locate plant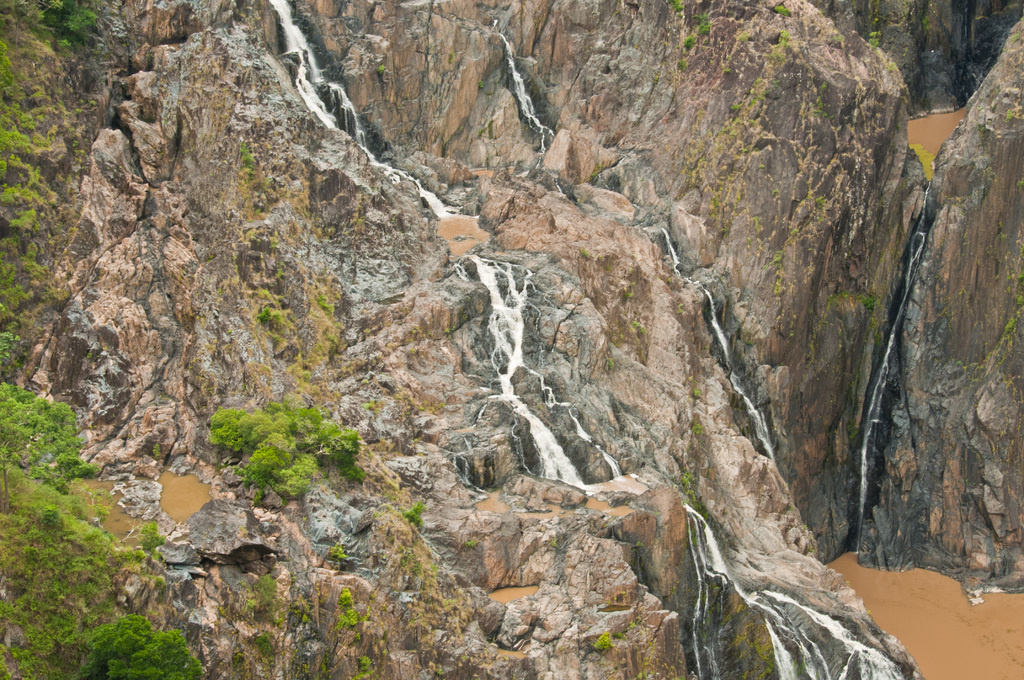
<box>971,120,993,149</box>
